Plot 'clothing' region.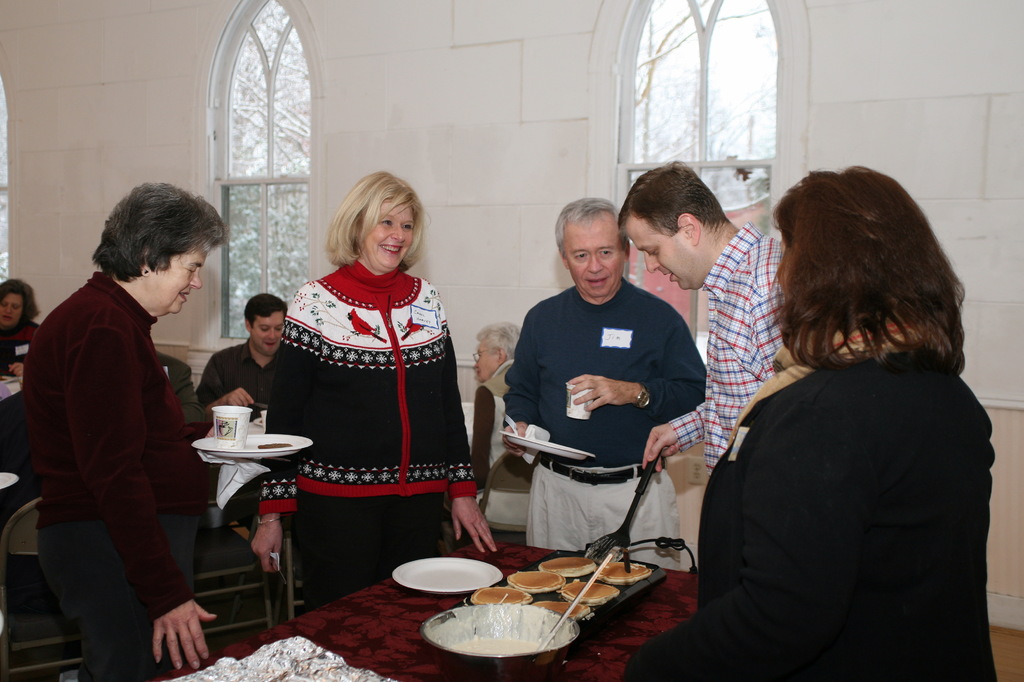
Plotted at (x1=0, y1=317, x2=40, y2=377).
